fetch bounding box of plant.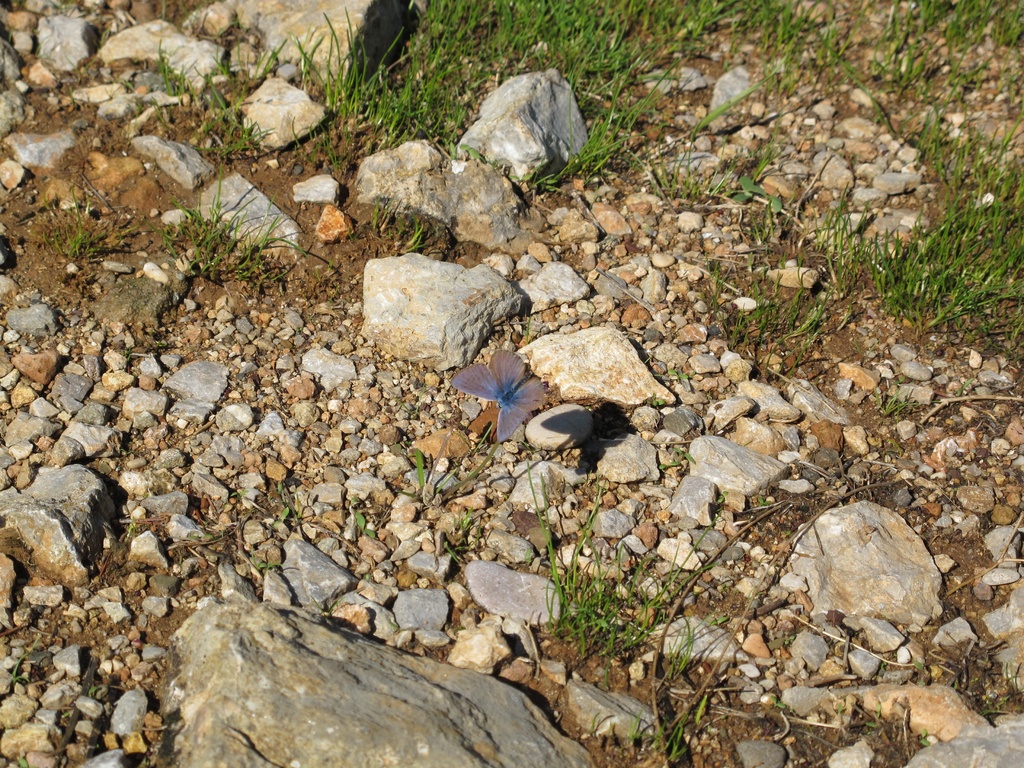
Bbox: x1=188 y1=532 x2=216 y2=544.
